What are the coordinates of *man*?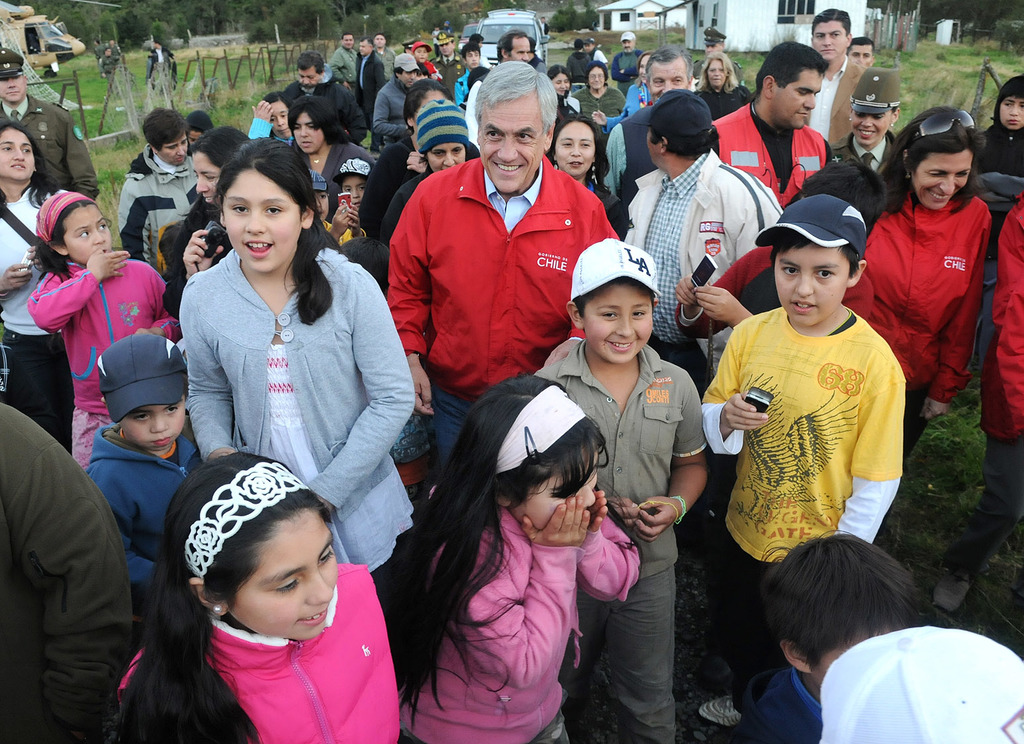
pyautogui.locateOnScreen(434, 24, 472, 103).
